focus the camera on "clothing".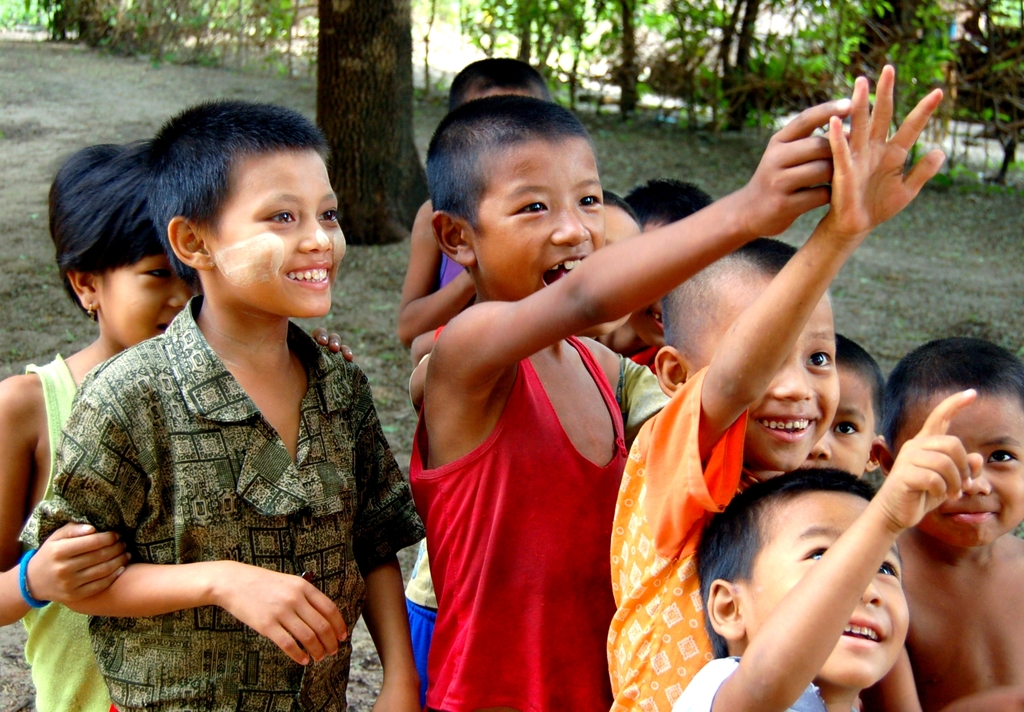
Focus region: select_region(602, 363, 781, 711).
